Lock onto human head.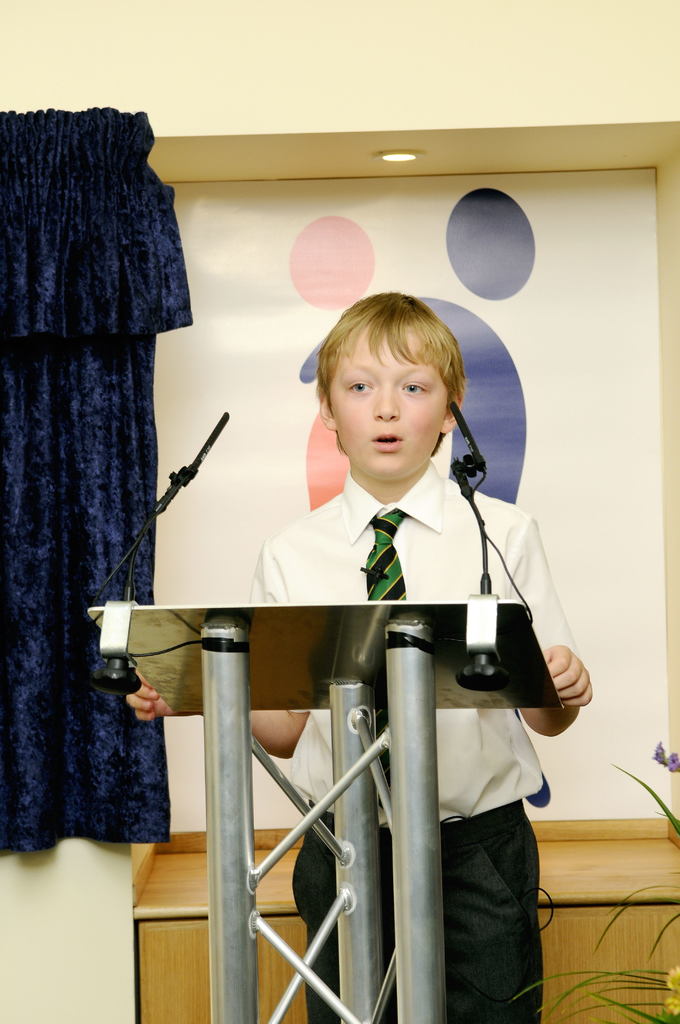
Locked: [309, 292, 465, 462].
